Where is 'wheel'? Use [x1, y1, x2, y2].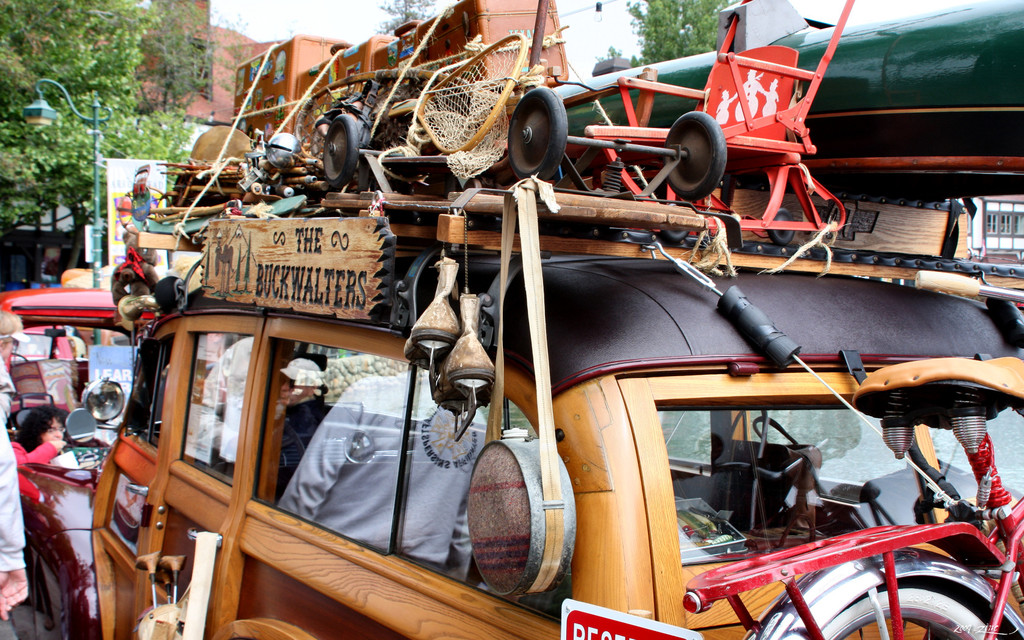
[788, 575, 1017, 639].
